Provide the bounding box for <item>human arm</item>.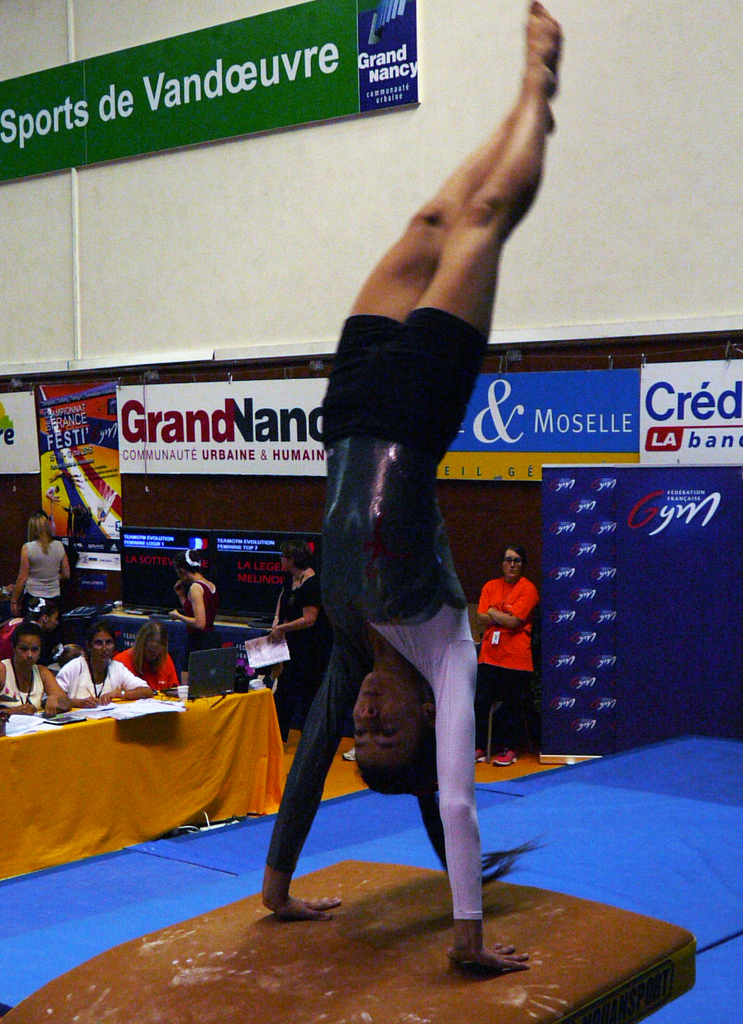
rect(0, 657, 1, 717).
